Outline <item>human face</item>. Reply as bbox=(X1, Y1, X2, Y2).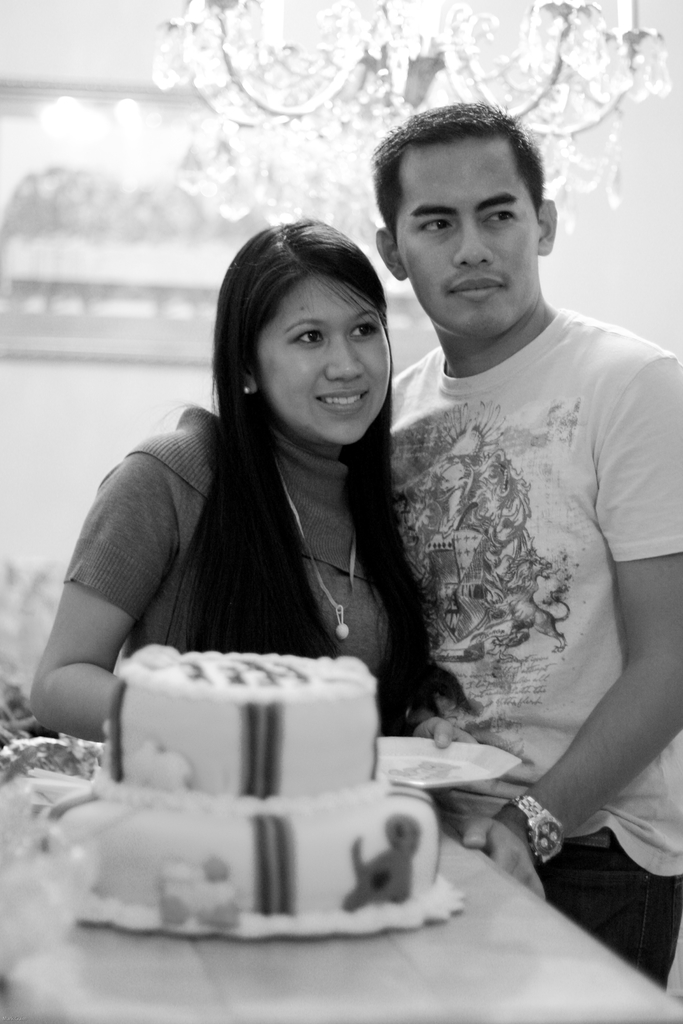
bbox=(250, 266, 395, 445).
